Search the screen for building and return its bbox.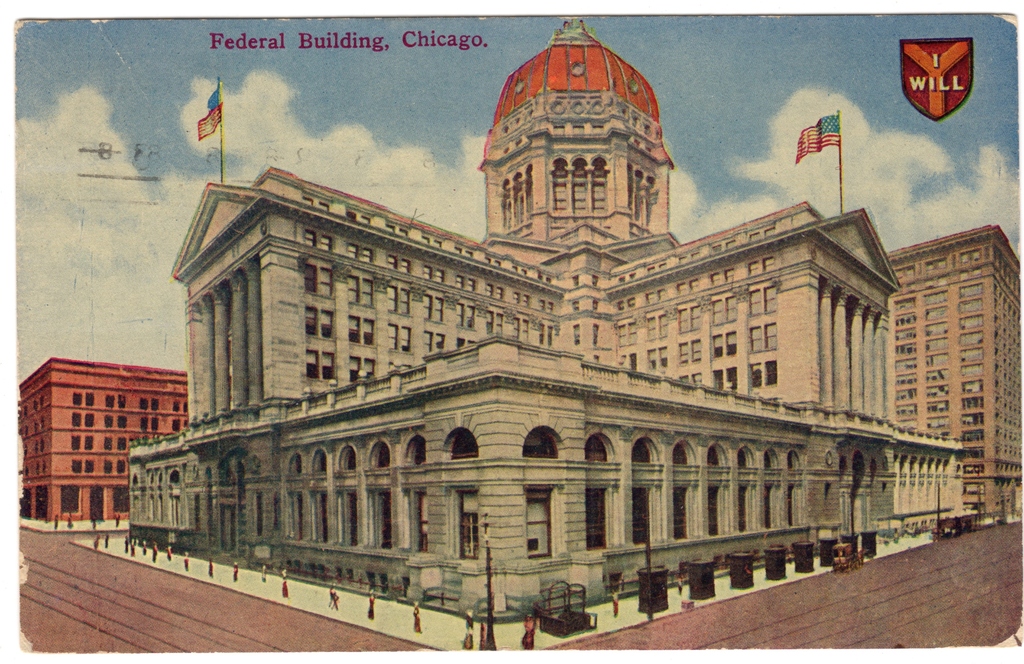
Found: Rect(0, 358, 188, 524).
